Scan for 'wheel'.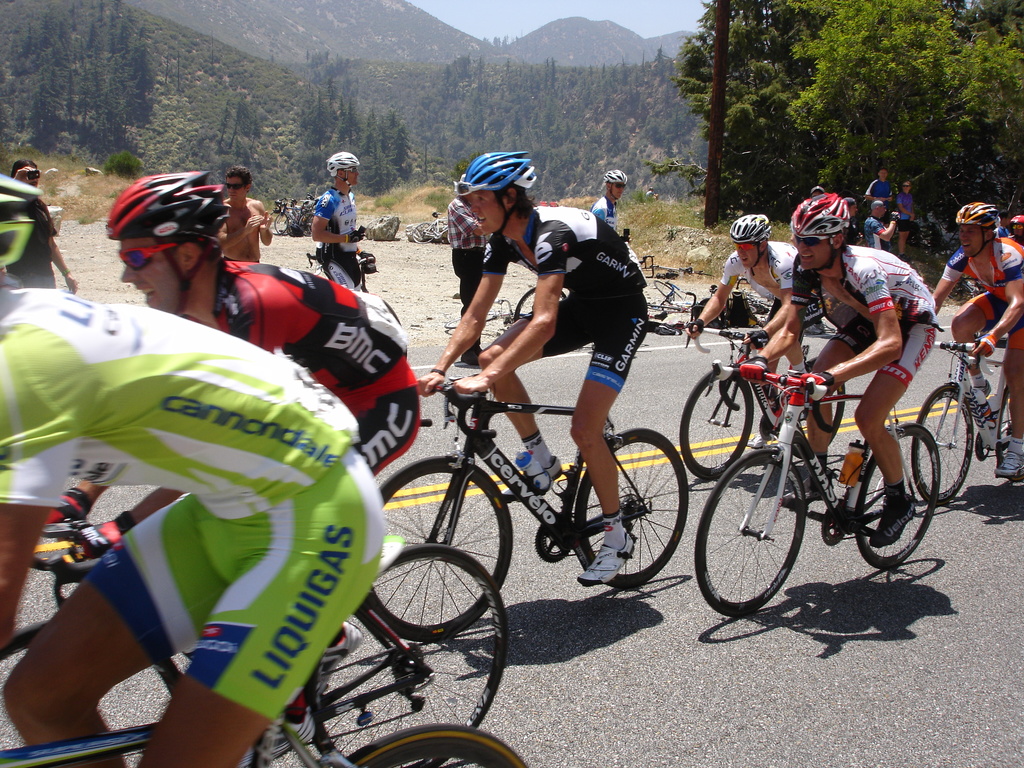
Scan result: [904,385,976,505].
